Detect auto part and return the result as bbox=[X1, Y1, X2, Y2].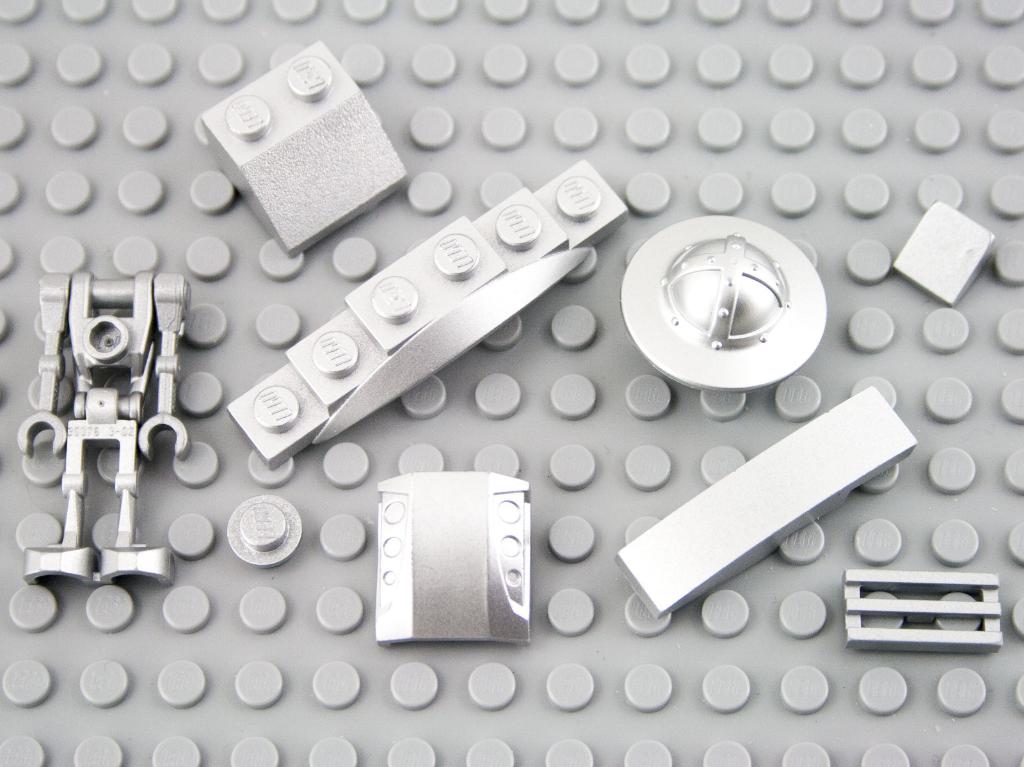
bbox=[16, 277, 189, 593].
